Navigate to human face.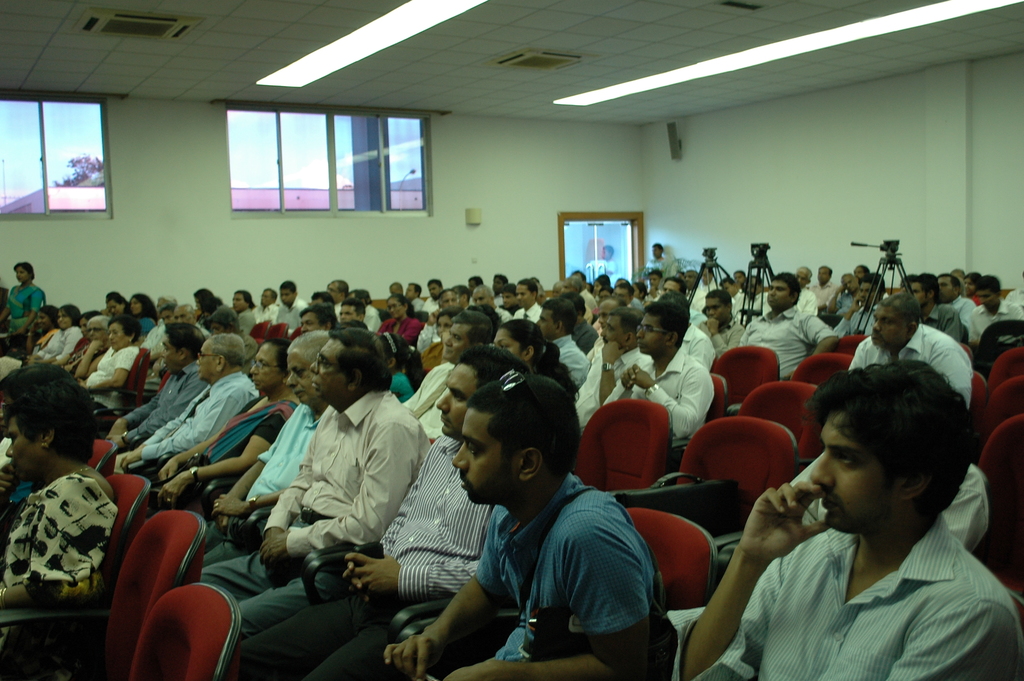
Navigation target: x1=906 y1=282 x2=926 y2=311.
